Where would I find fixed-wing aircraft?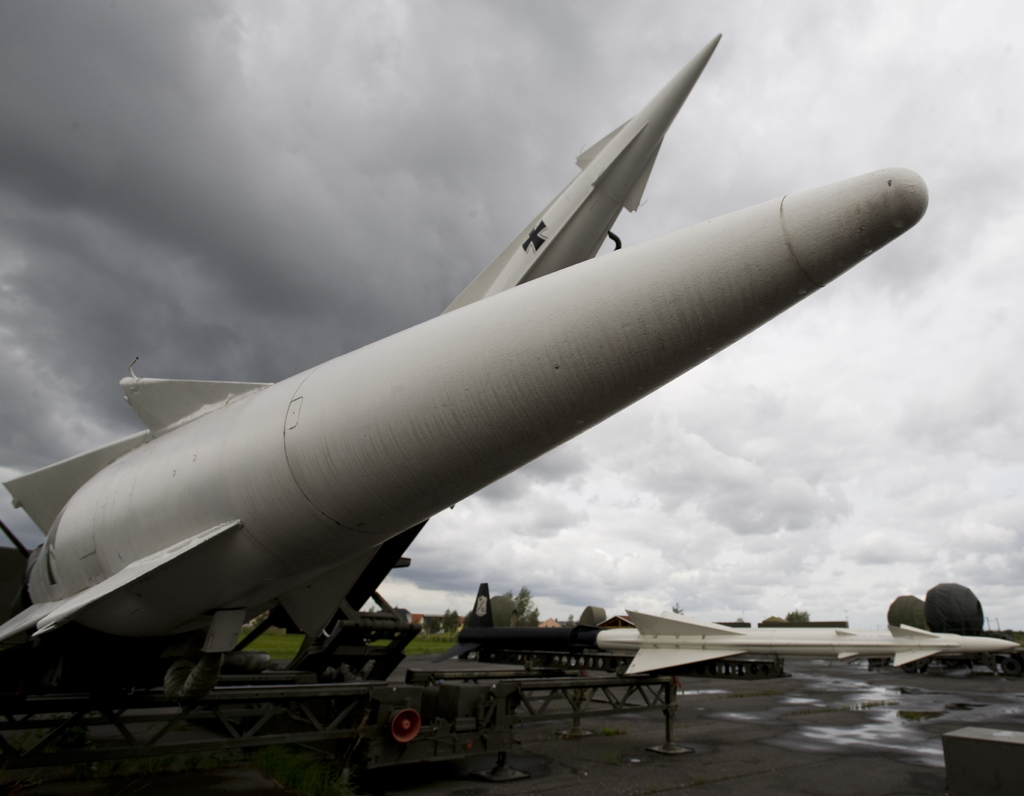
At BBox(0, 33, 929, 720).
